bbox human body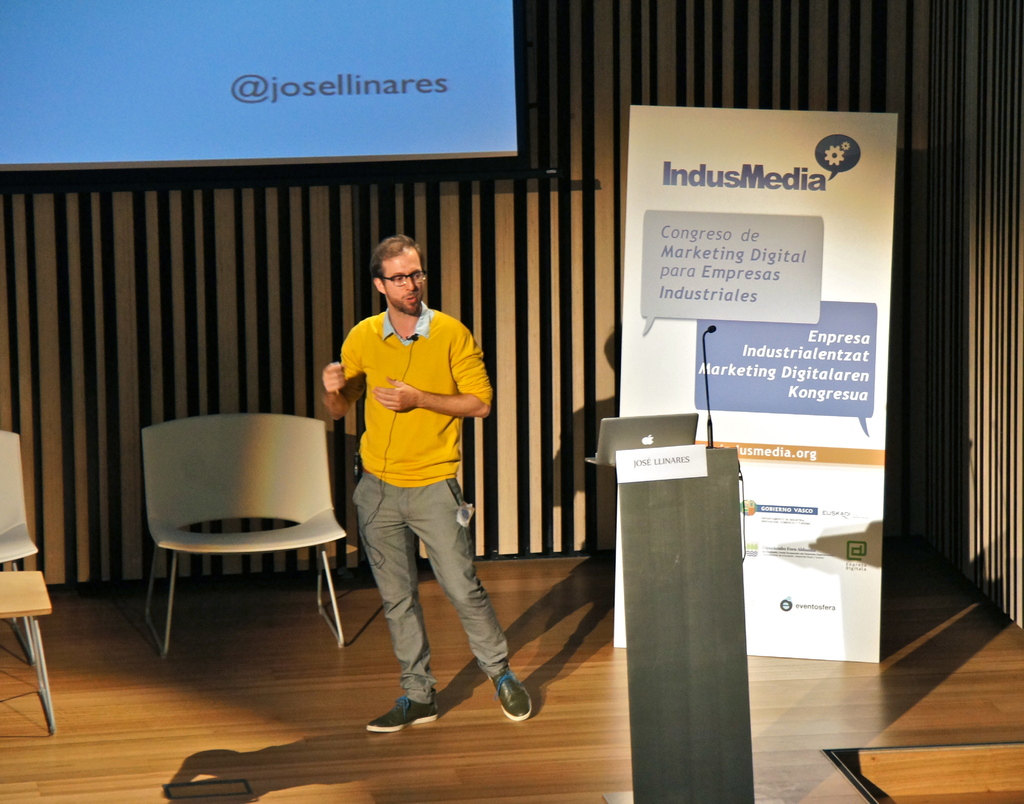
x1=324, y1=251, x2=492, y2=731
